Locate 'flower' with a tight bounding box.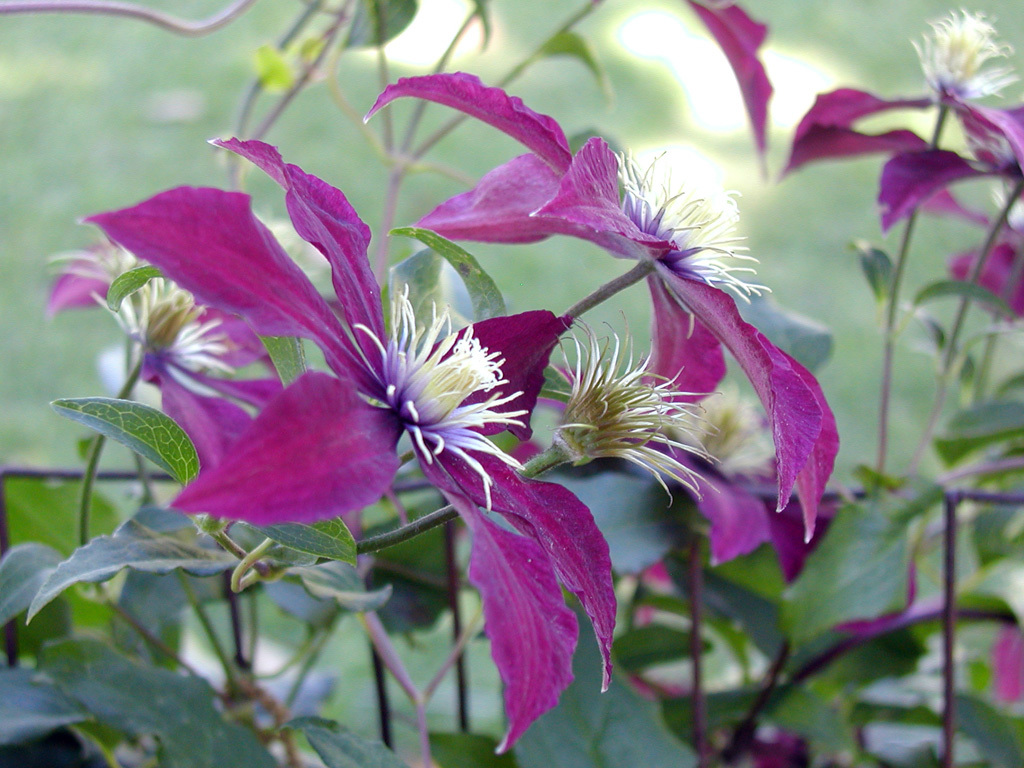
x1=401 y1=105 x2=846 y2=534.
